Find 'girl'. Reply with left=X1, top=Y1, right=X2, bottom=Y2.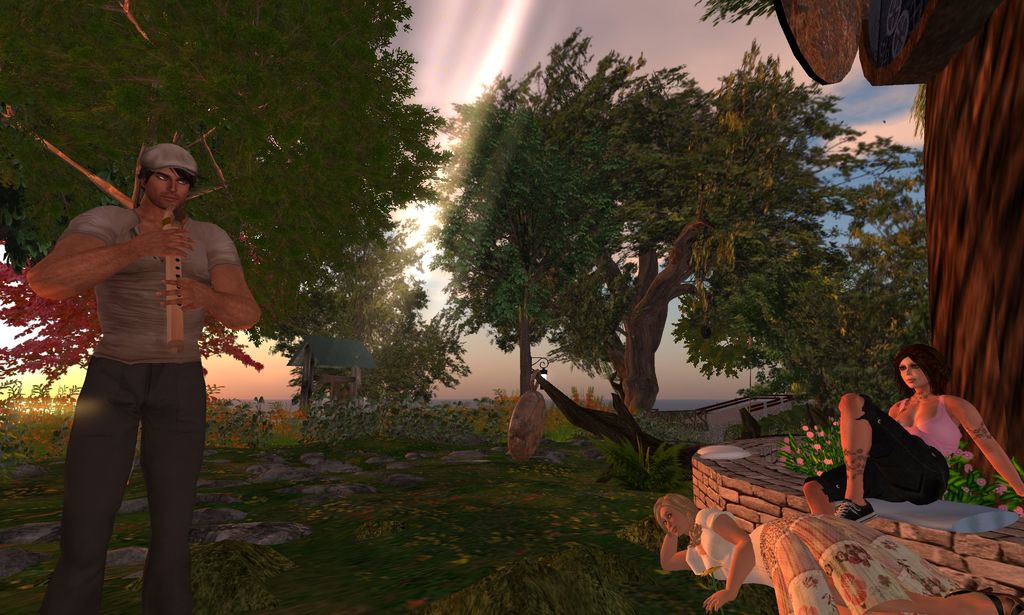
left=809, top=344, right=1023, bottom=519.
